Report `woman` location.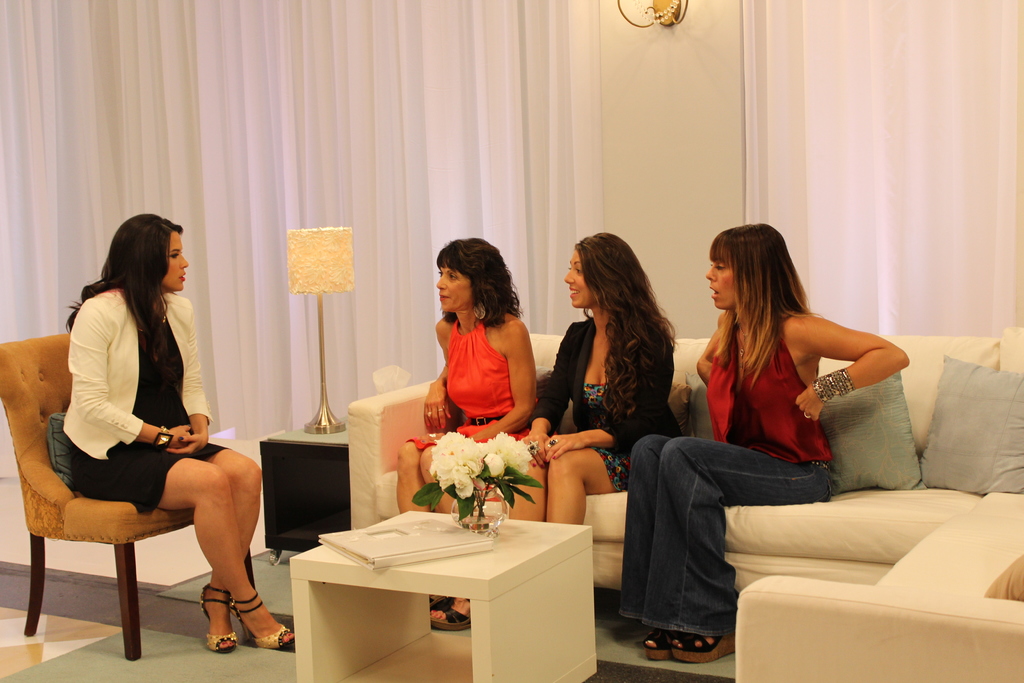
Report: detection(431, 231, 684, 632).
